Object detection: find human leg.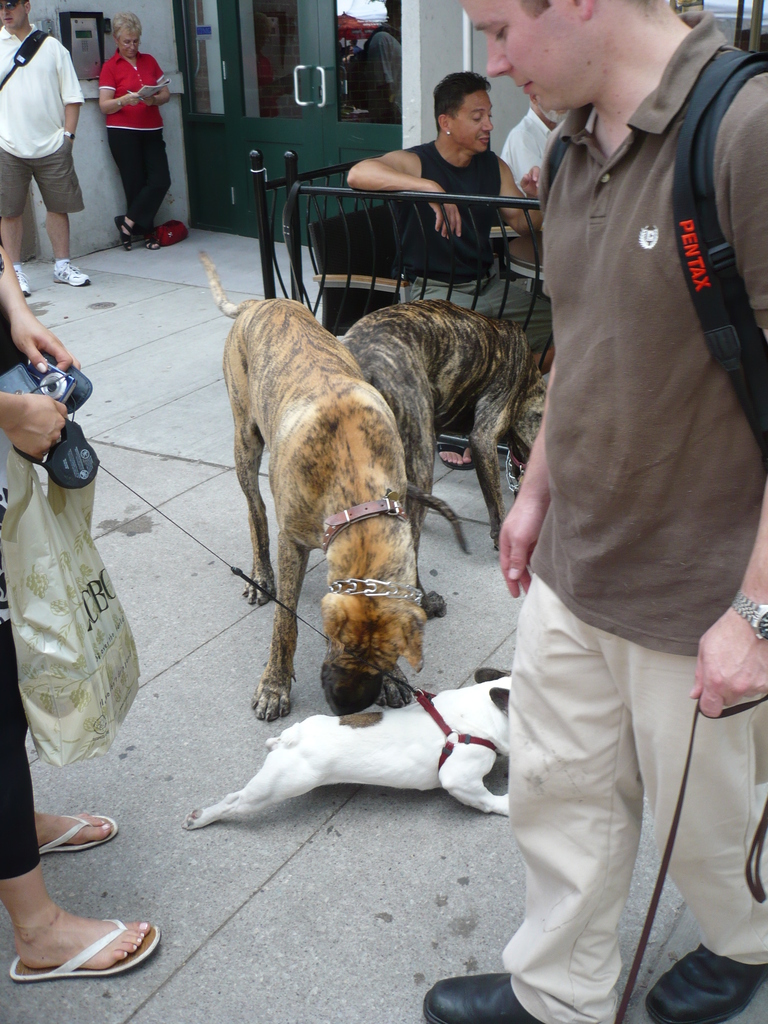
Rect(403, 270, 476, 473).
